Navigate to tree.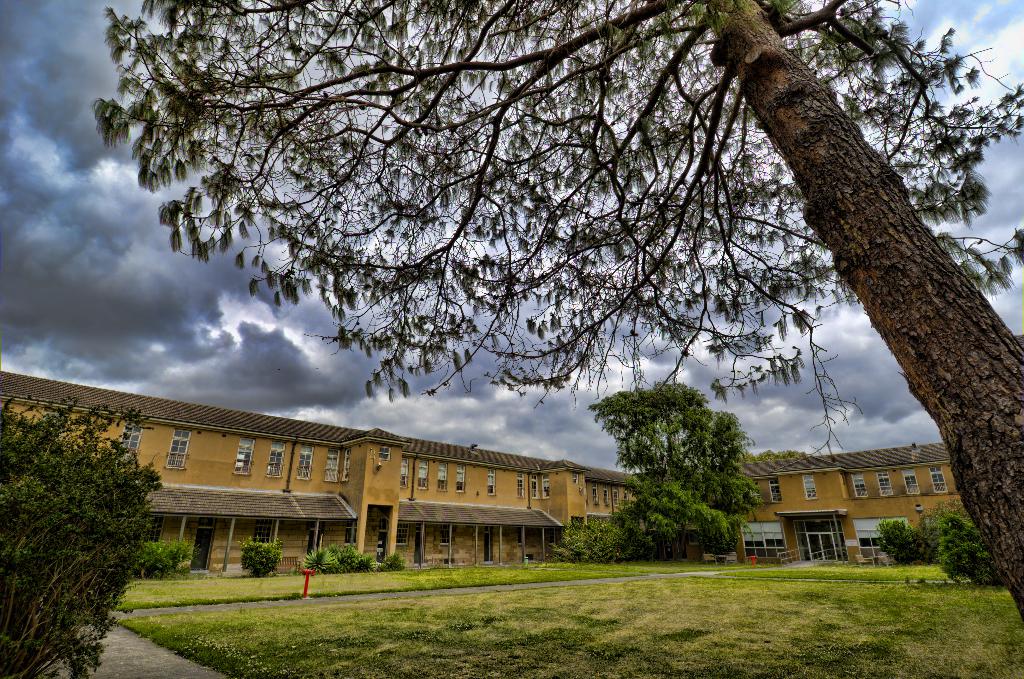
Navigation target: BBox(934, 495, 1002, 586).
